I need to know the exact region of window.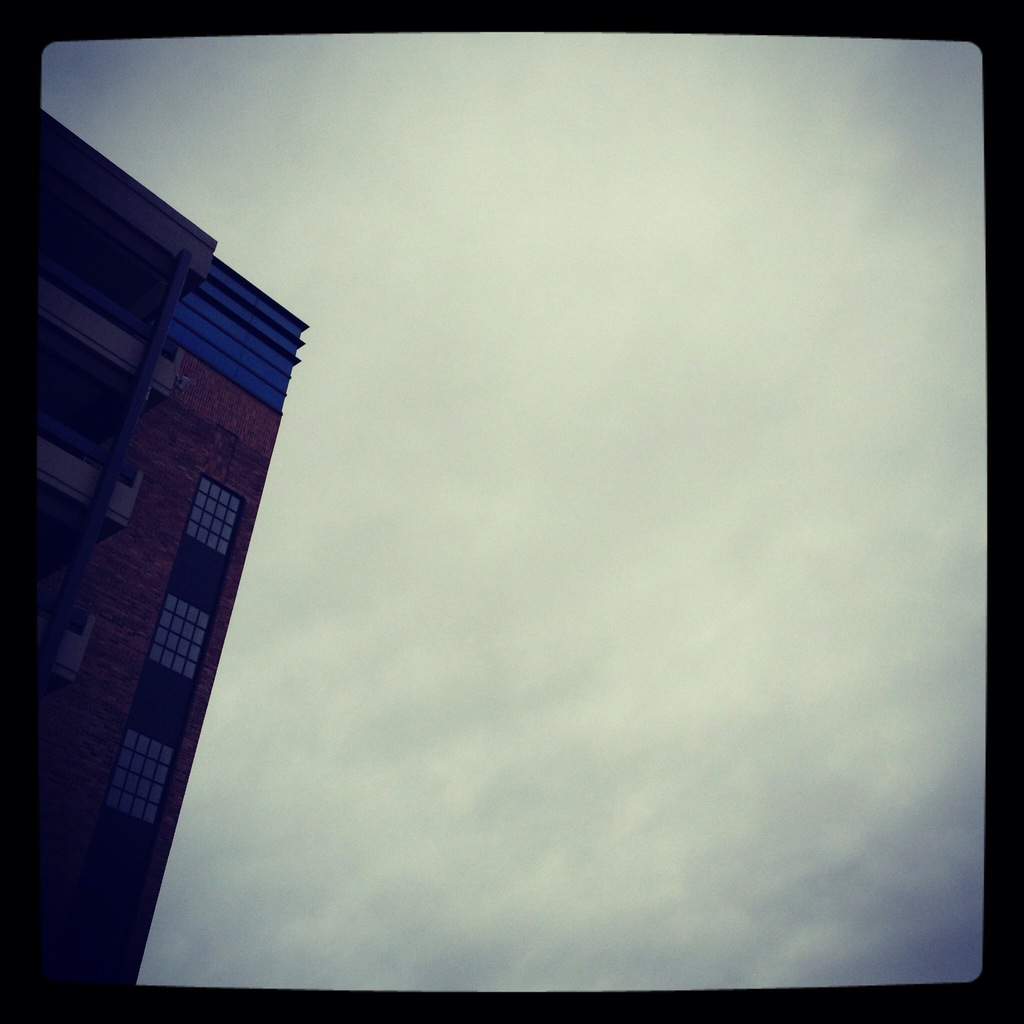
Region: {"left": 189, "top": 478, "right": 249, "bottom": 557}.
